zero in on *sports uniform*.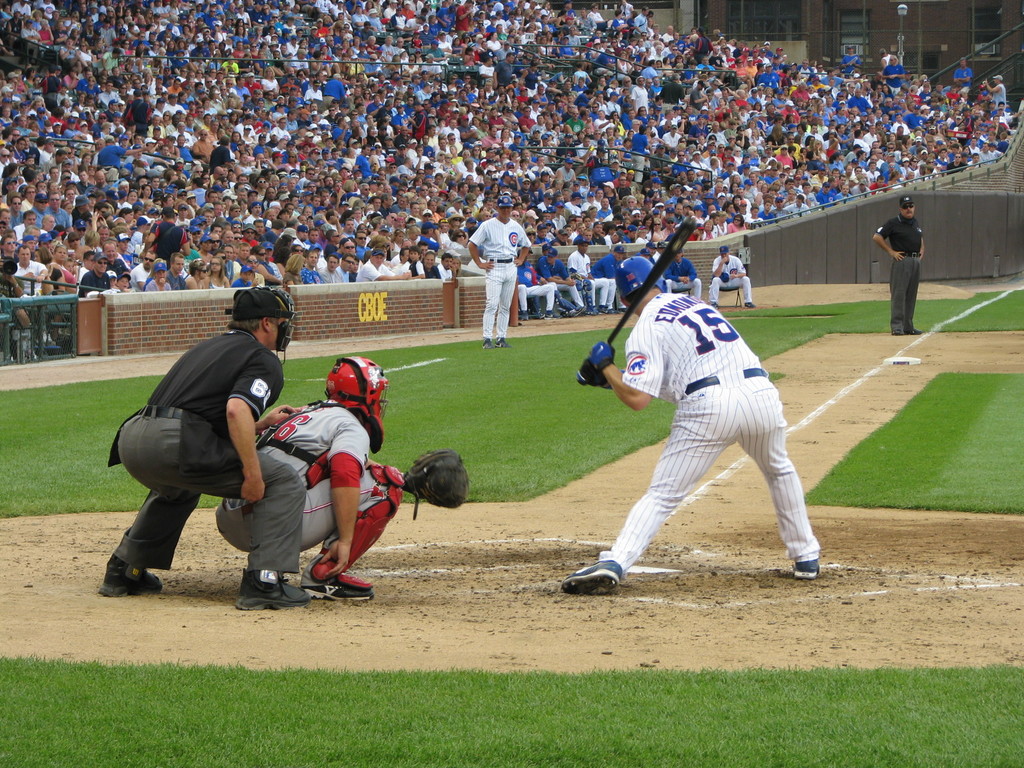
Zeroed in: bbox=(588, 247, 625, 298).
